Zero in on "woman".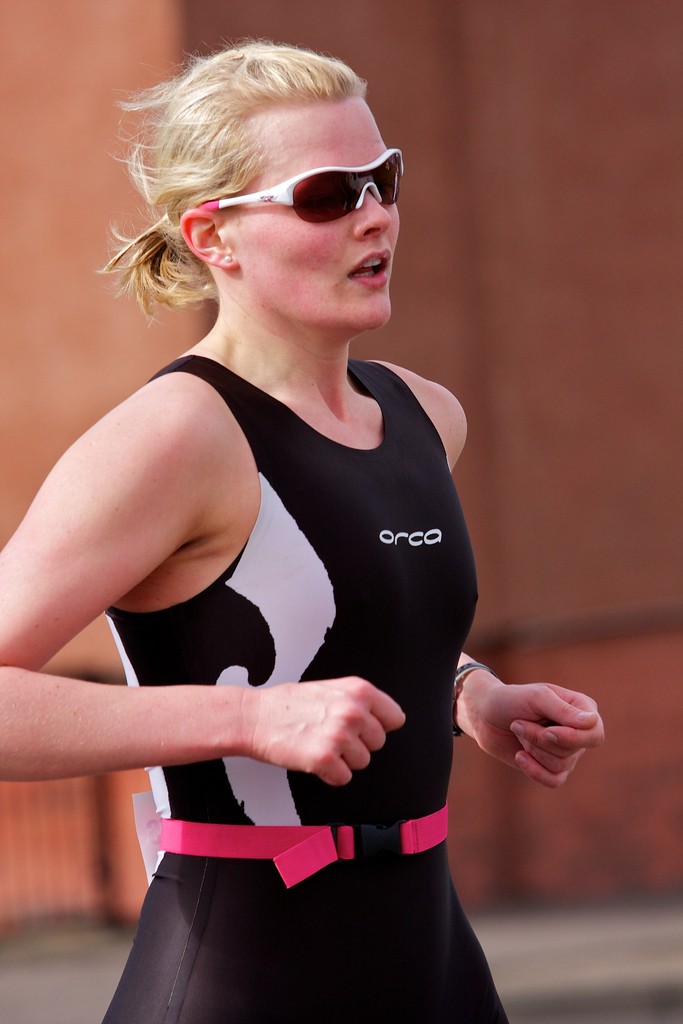
Zeroed in: detection(12, 24, 556, 1023).
